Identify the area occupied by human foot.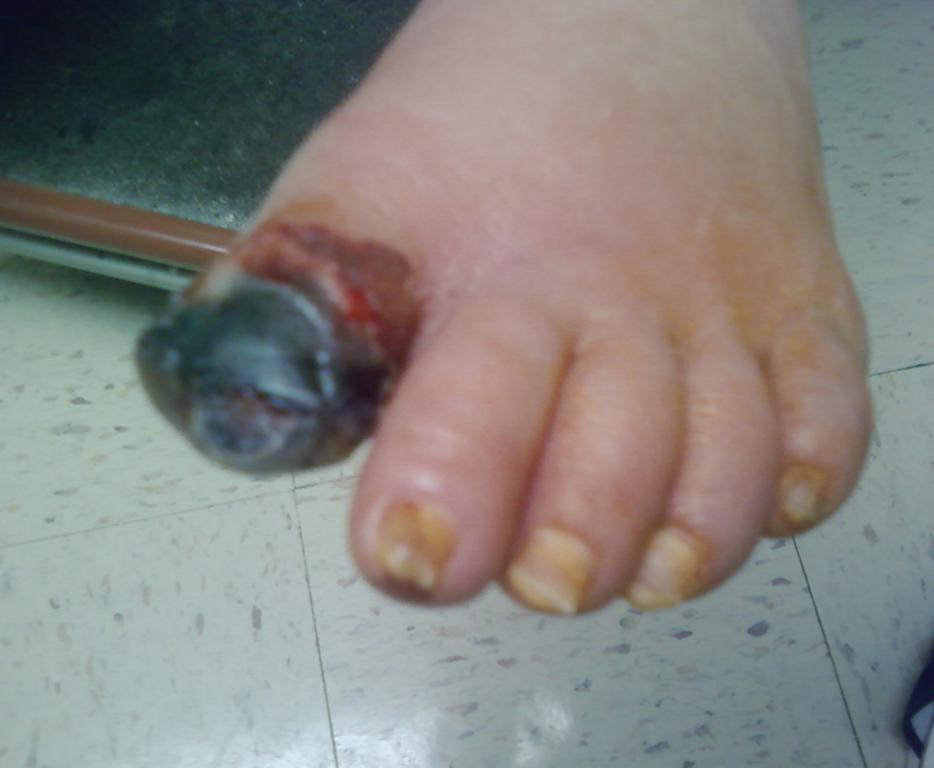
Area: 130/0/876/618.
